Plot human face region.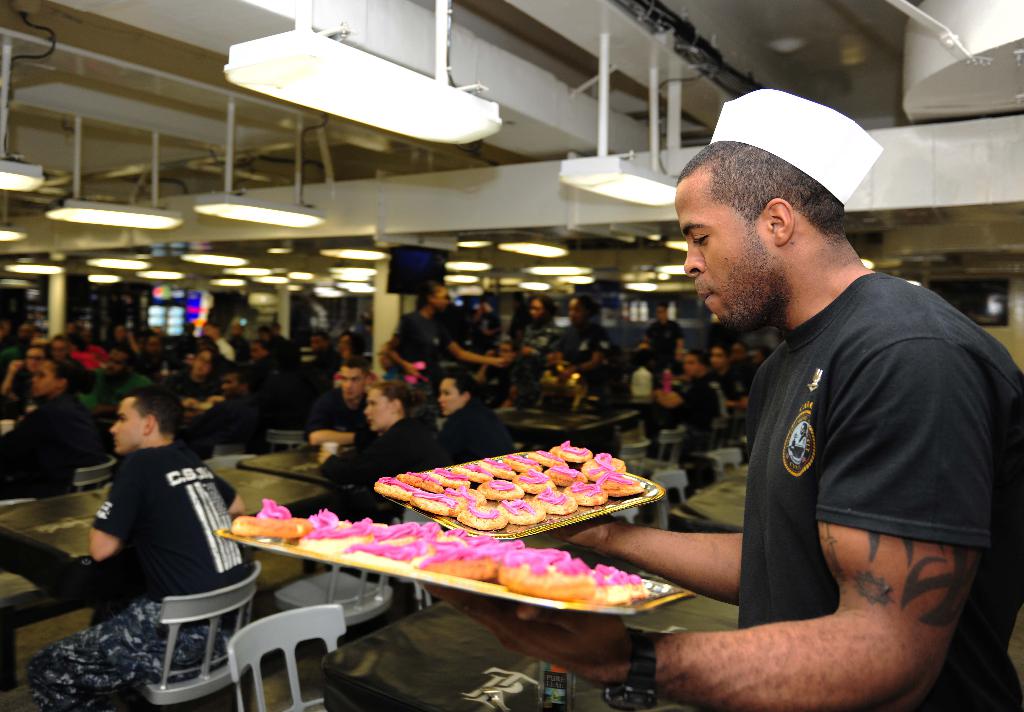
Plotted at (x1=438, y1=377, x2=458, y2=415).
